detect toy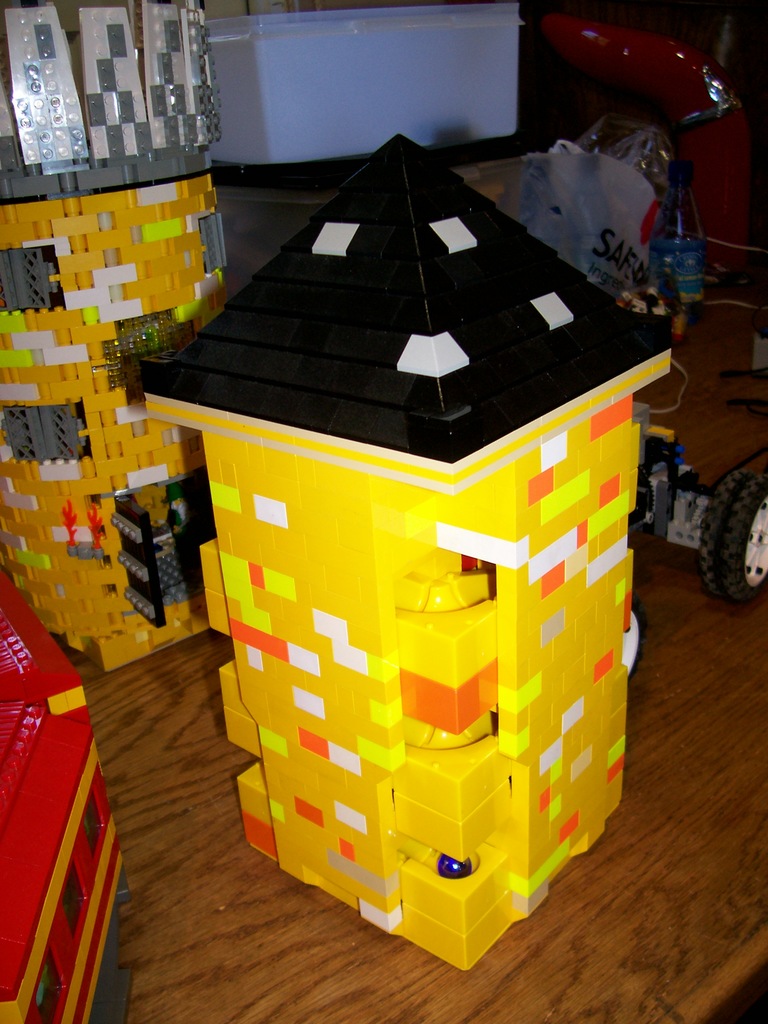
(x1=137, y1=115, x2=684, y2=984)
